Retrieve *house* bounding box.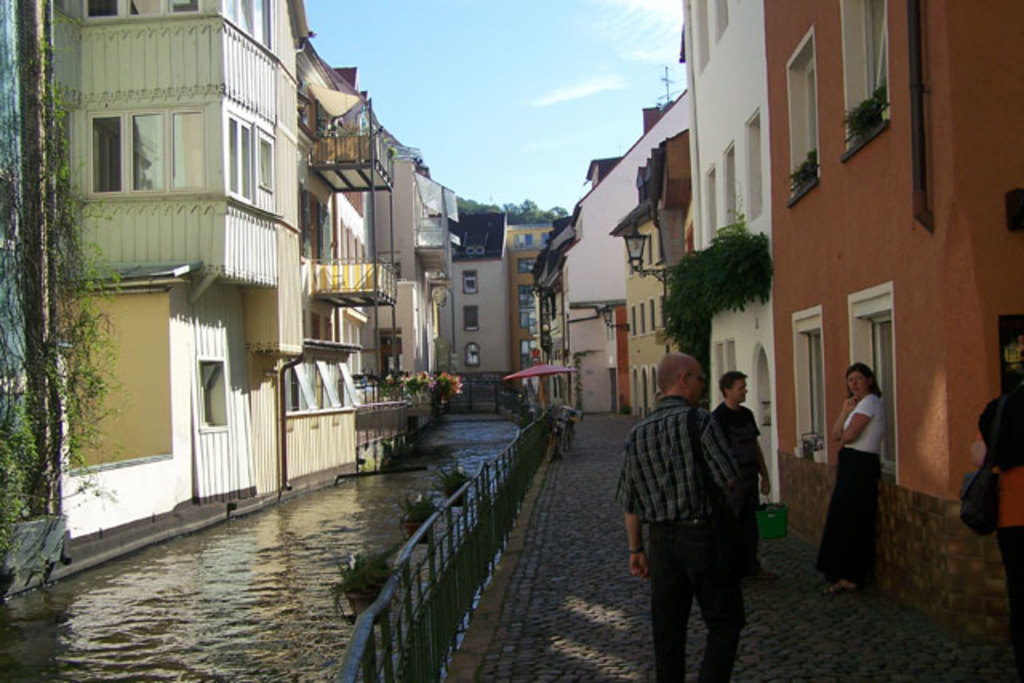
Bounding box: locate(45, 0, 315, 541).
